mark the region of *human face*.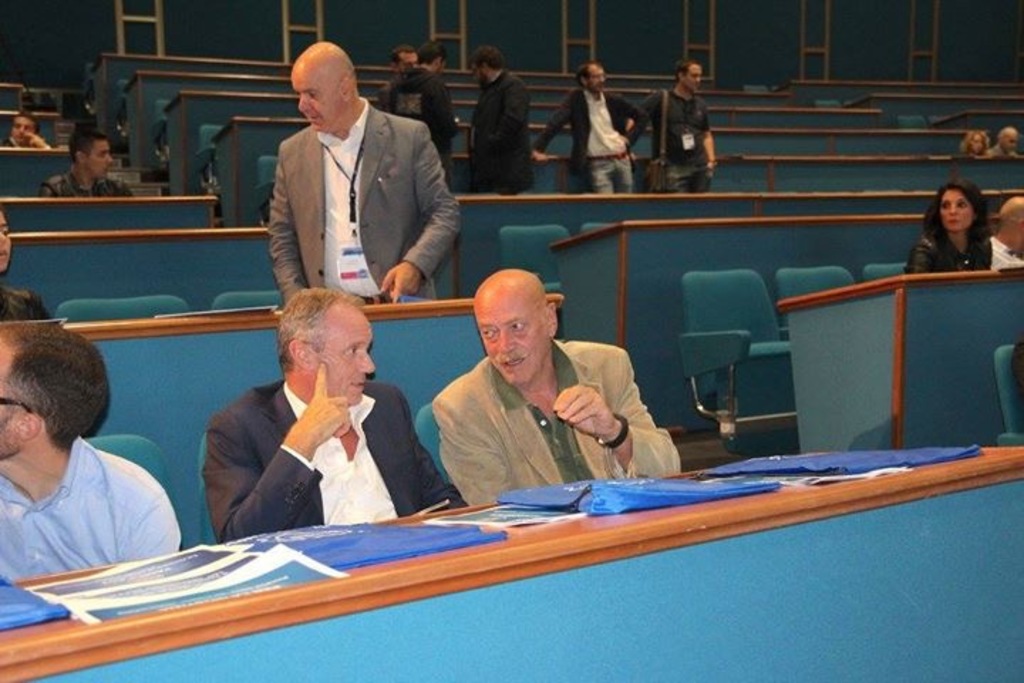
Region: (939, 188, 973, 231).
